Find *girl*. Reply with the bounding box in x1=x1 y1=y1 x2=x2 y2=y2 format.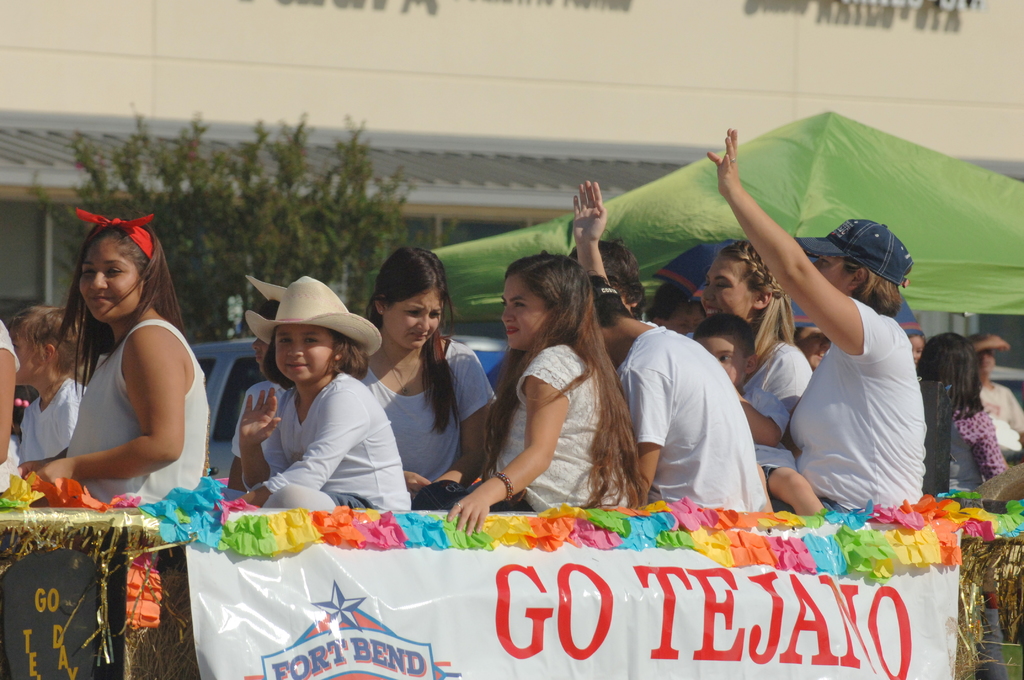
x1=703 y1=126 x2=928 y2=516.
